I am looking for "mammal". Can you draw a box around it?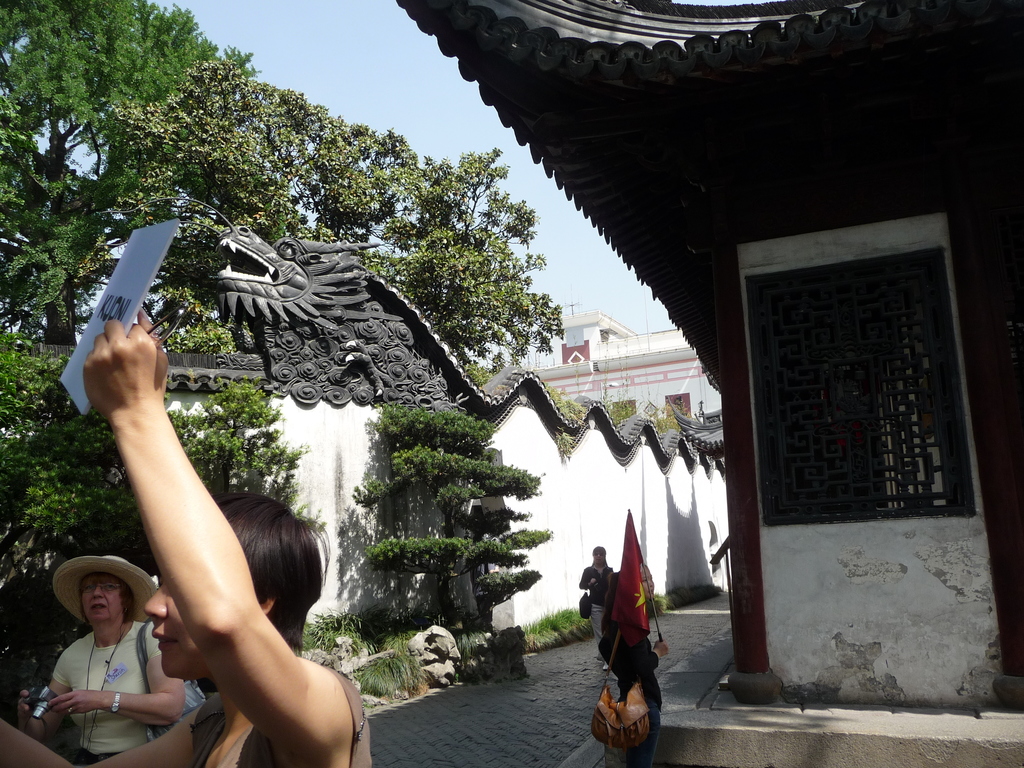
Sure, the bounding box is l=594, t=572, r=671, b=767.
